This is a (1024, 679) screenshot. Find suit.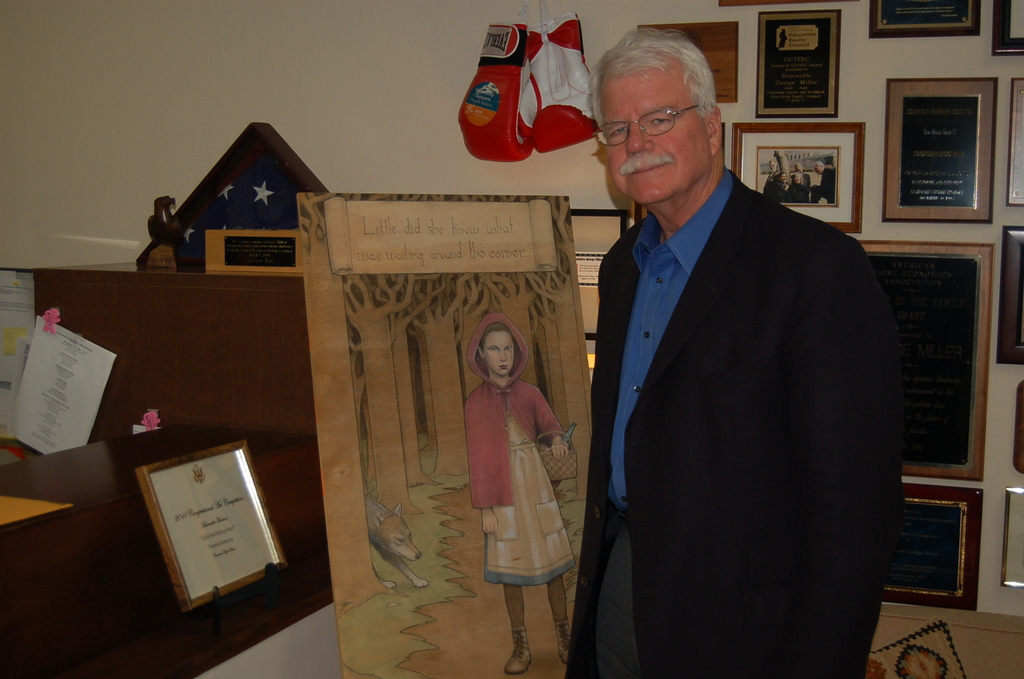
Bounding box: bbox=(545, 98, 867, 563).
